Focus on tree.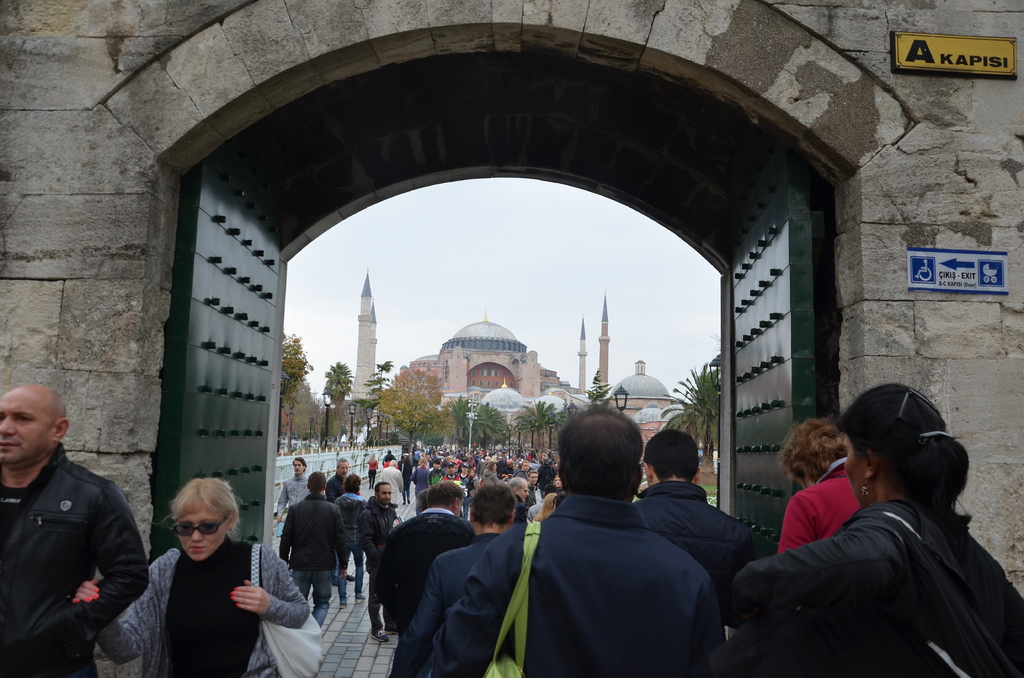
Focused at {"left": 517, "top": 401, "right": 546, "bottom": 460}.
